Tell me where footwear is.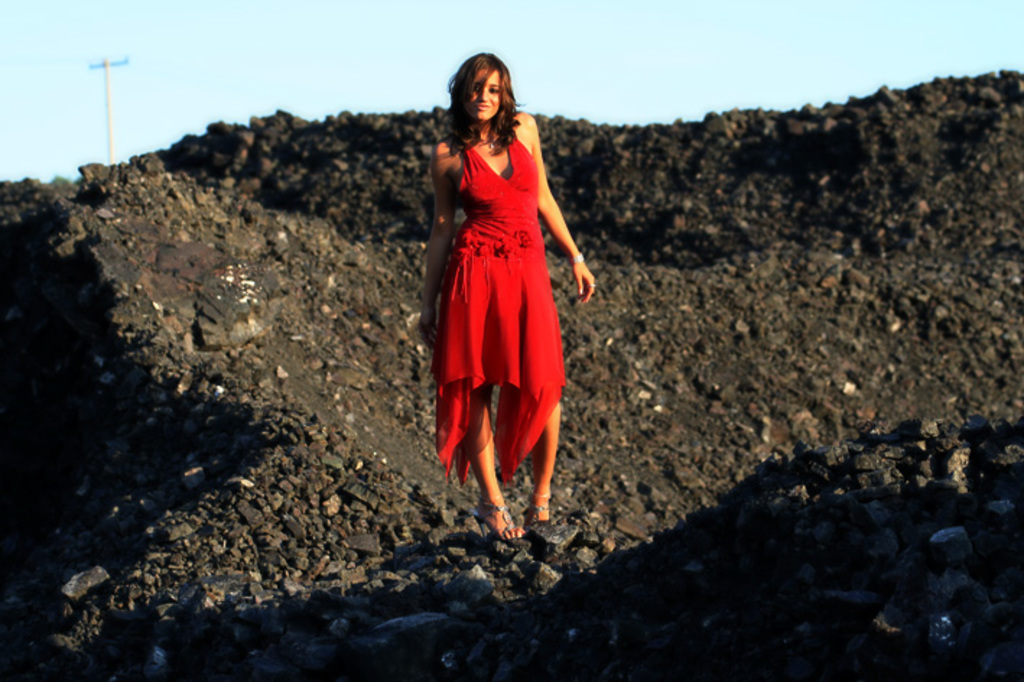
footwear is at [x1=524, y1=491, x2=552, y2=523].
